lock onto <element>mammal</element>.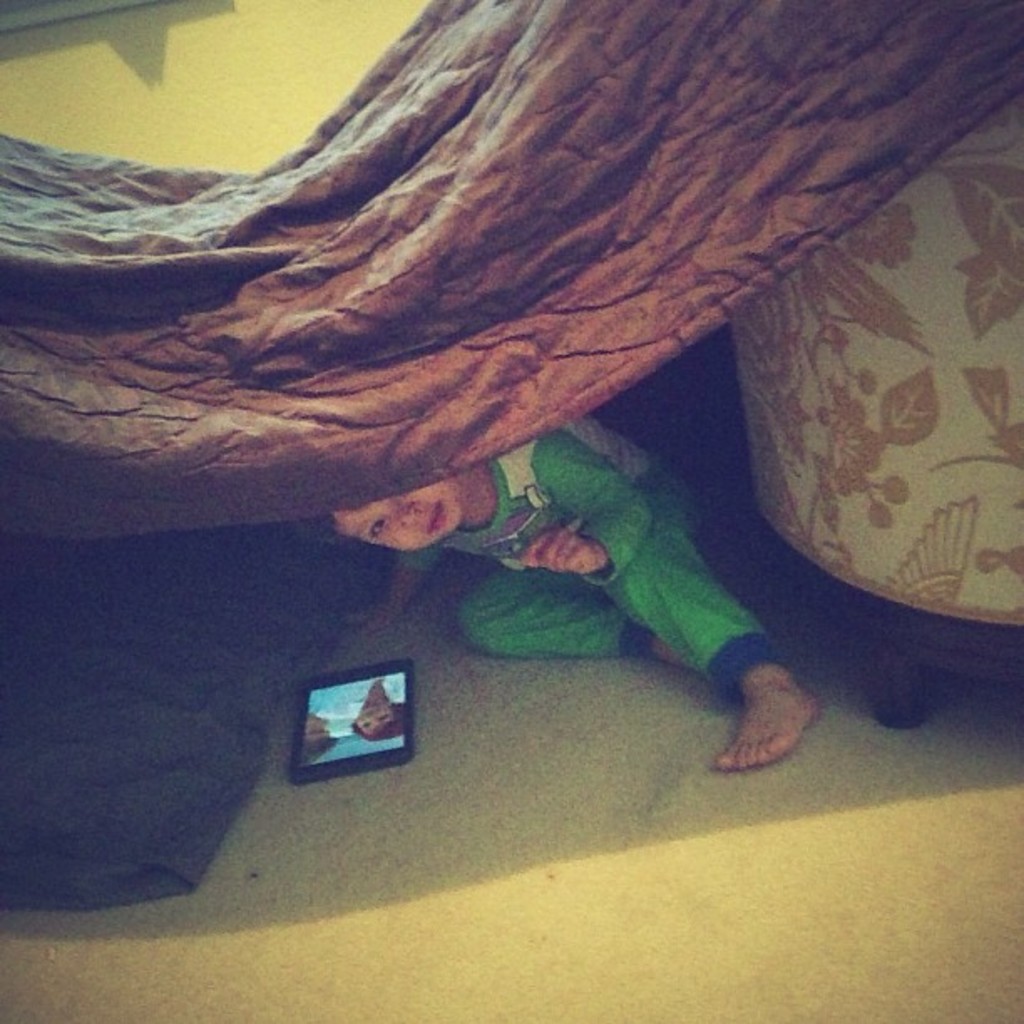
Locked: pyautogui.locateOnScreen(335, 673, 407, 738).
